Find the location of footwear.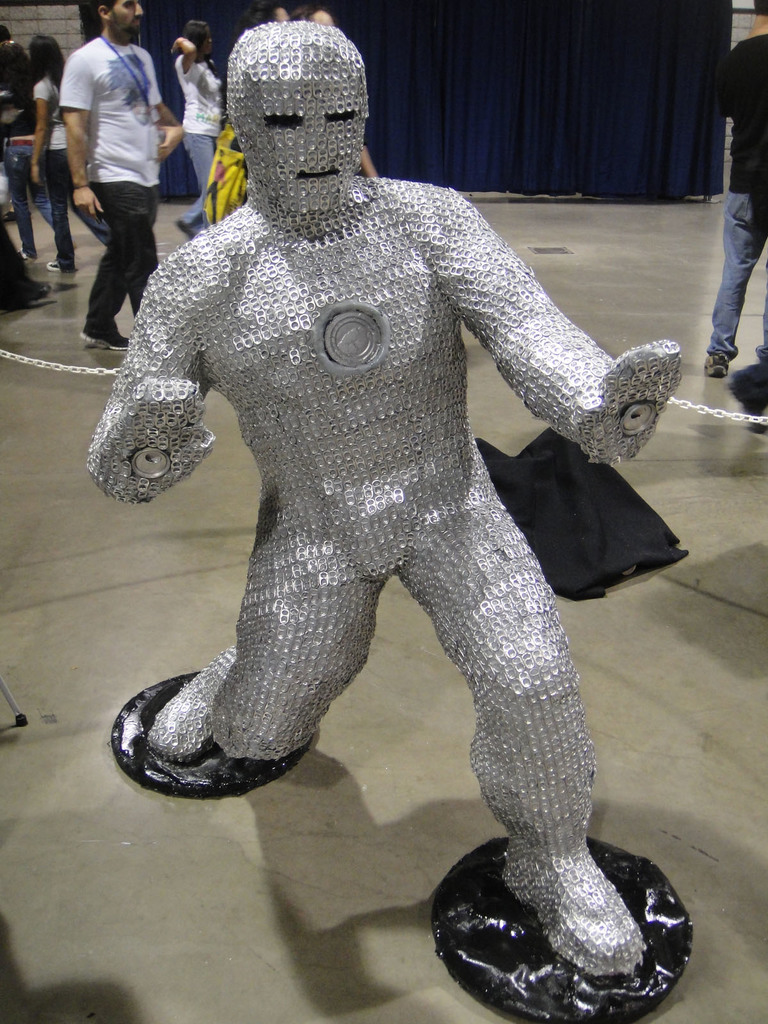
Location: bbox=(46, 257, 79, 271).
